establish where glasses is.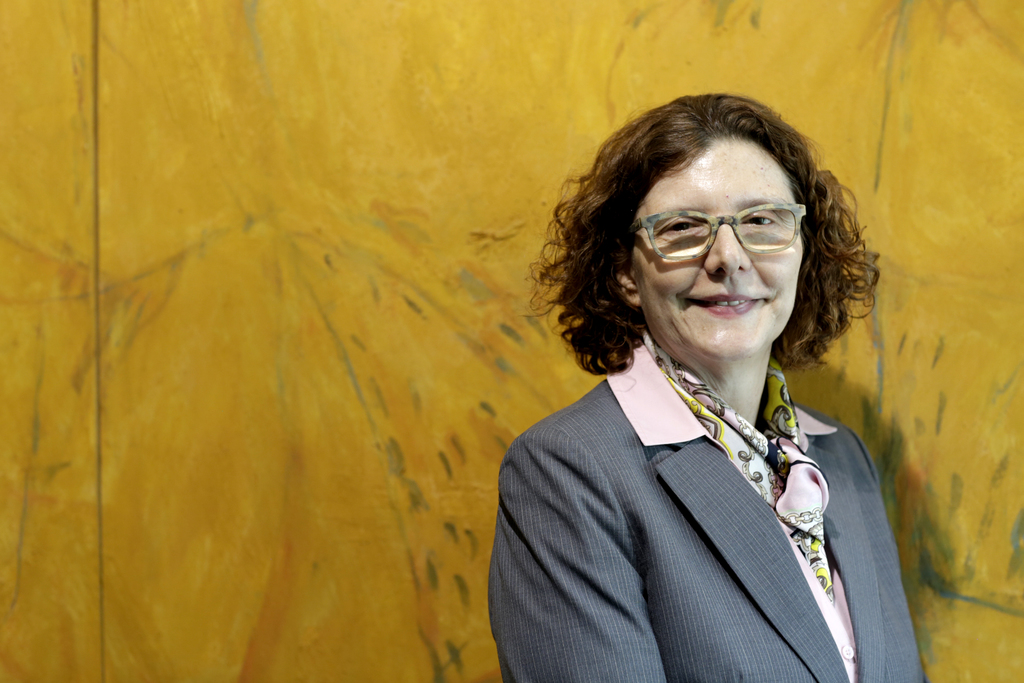
Established at select_region(624, 195, 831, 276).
